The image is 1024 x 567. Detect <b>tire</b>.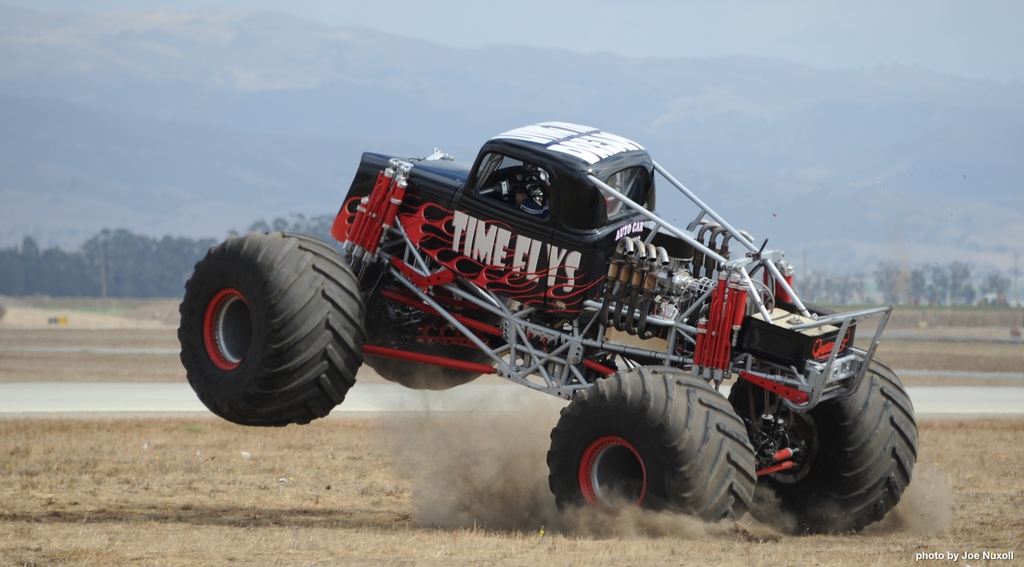
Detection: l=545, t=365, r=755, b=525.
